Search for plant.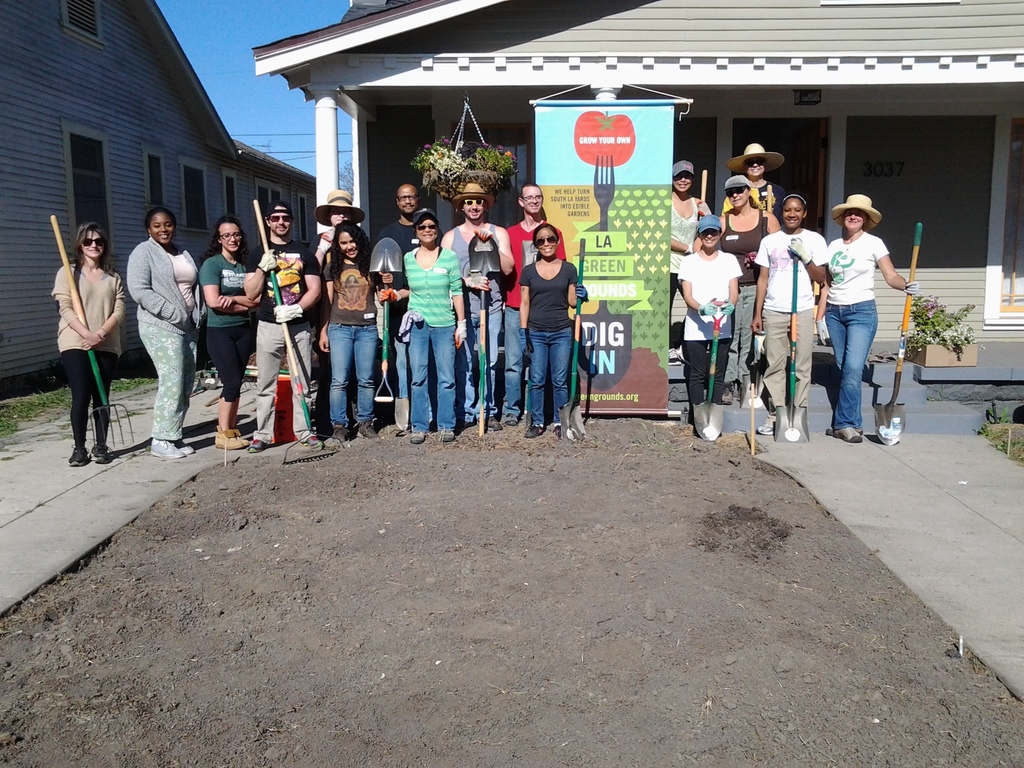
Found at bbox=(992, 439, 1023, 454).
